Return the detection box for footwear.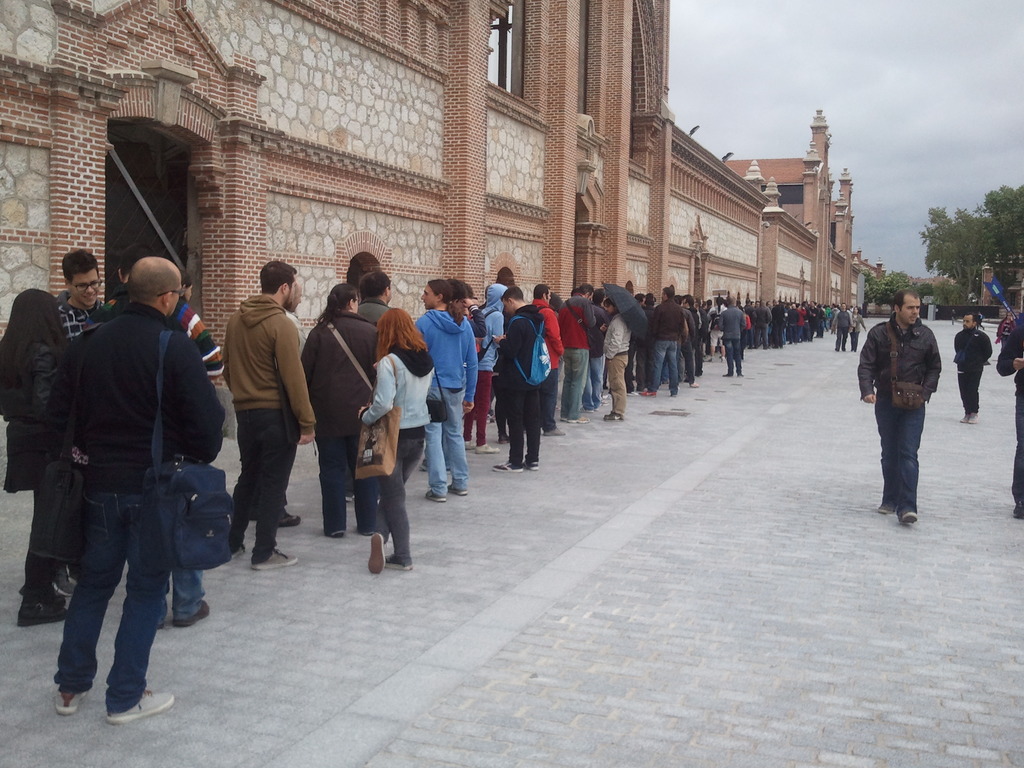
Rect(602, 410, 625, 422).
